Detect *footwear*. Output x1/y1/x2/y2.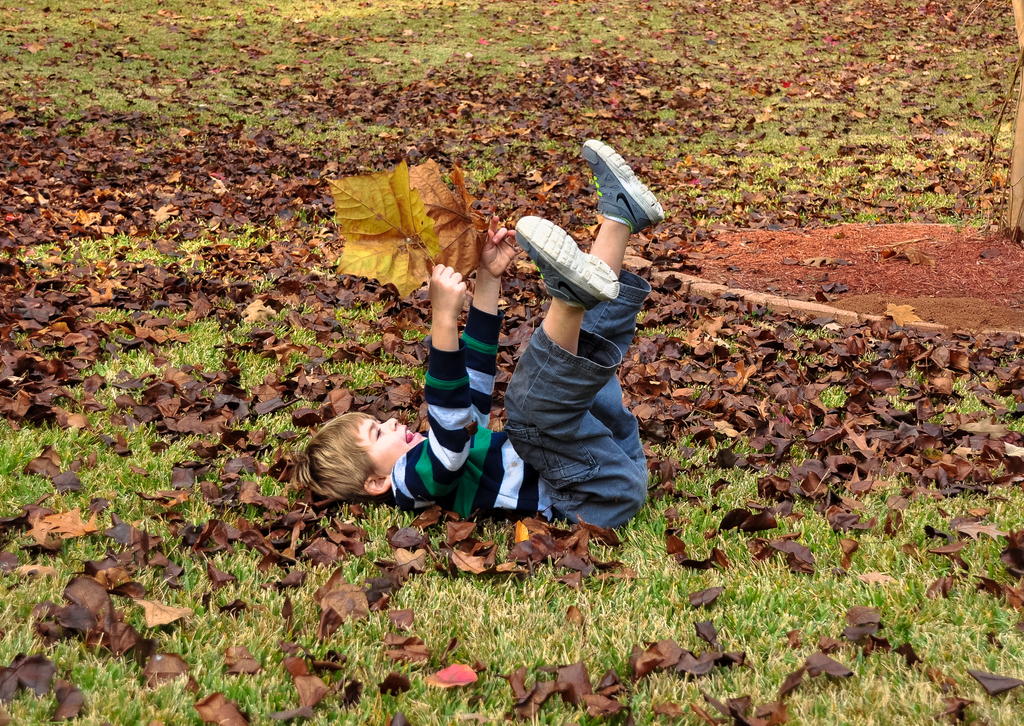
577/138/665/230.
